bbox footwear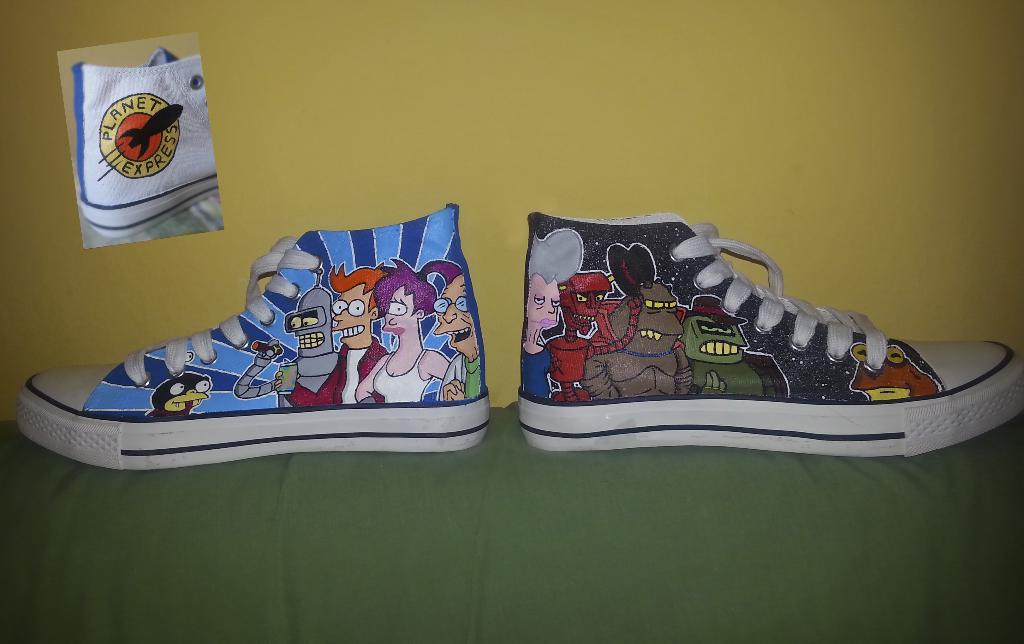
[x1=18, y1=198, x2=495, y2=461]
